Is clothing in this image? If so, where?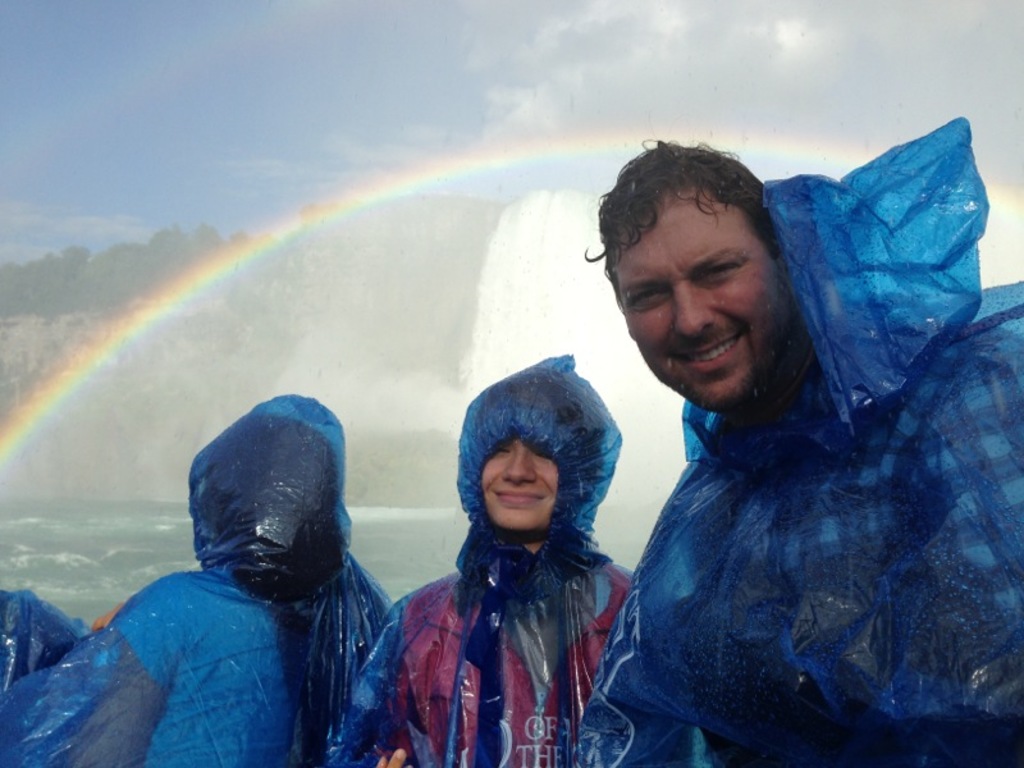
Yes, at locate(584, 262, 1019, 759).
